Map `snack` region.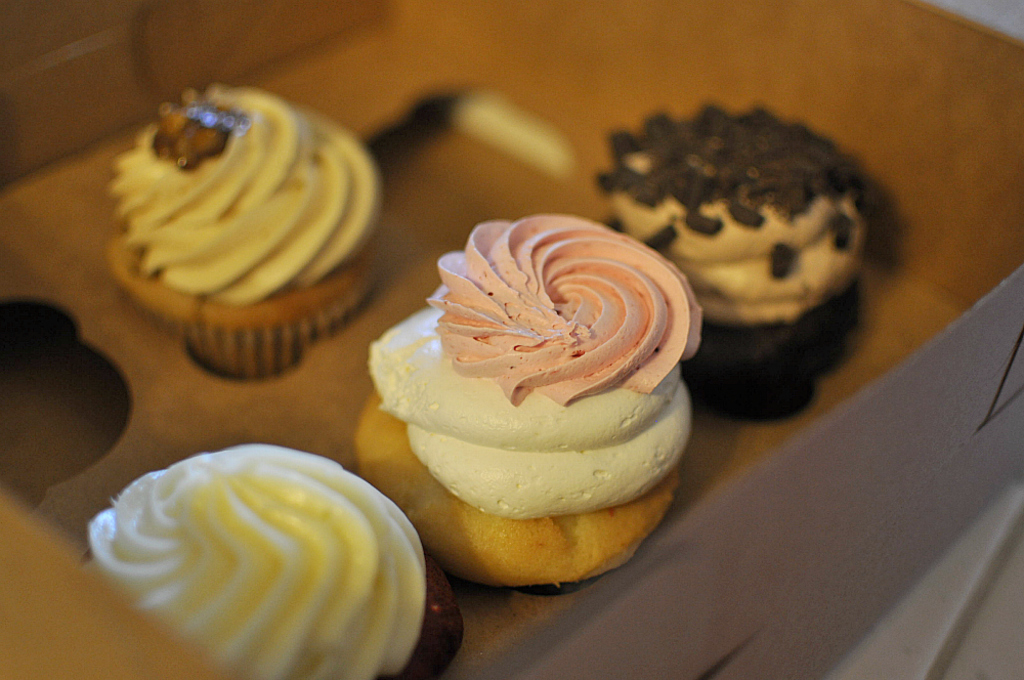
Mapped to pyautogui.locateOnScreen(121, 84, 382, 375).
